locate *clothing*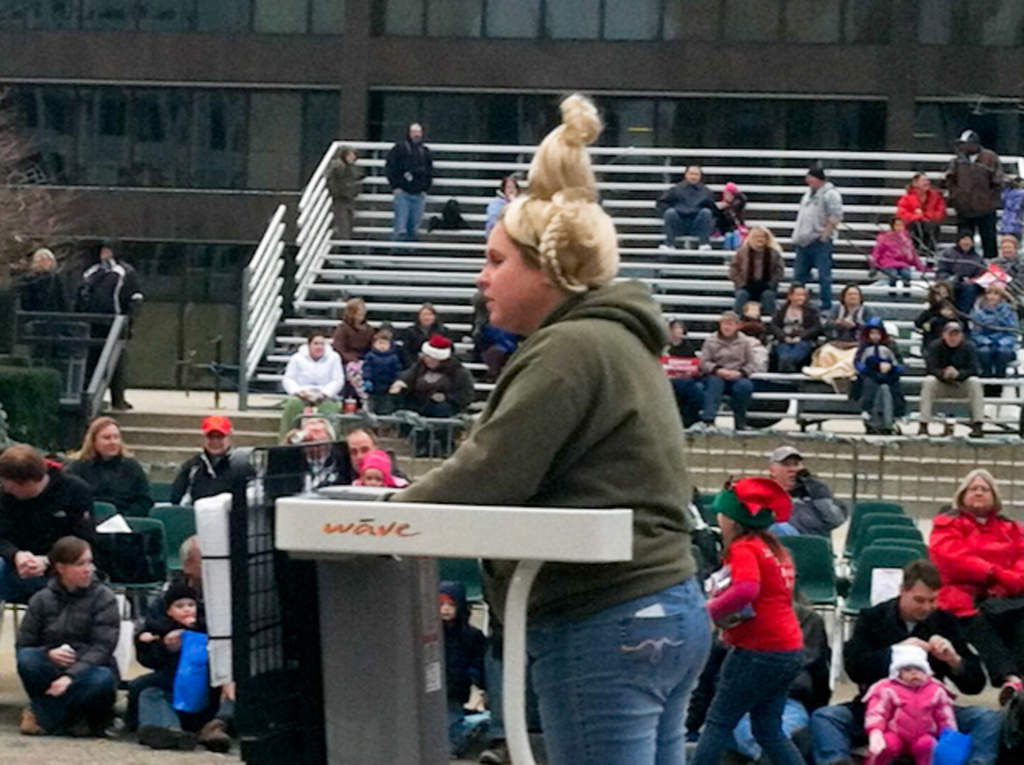
bbox=[26, 269, 75, 307]
